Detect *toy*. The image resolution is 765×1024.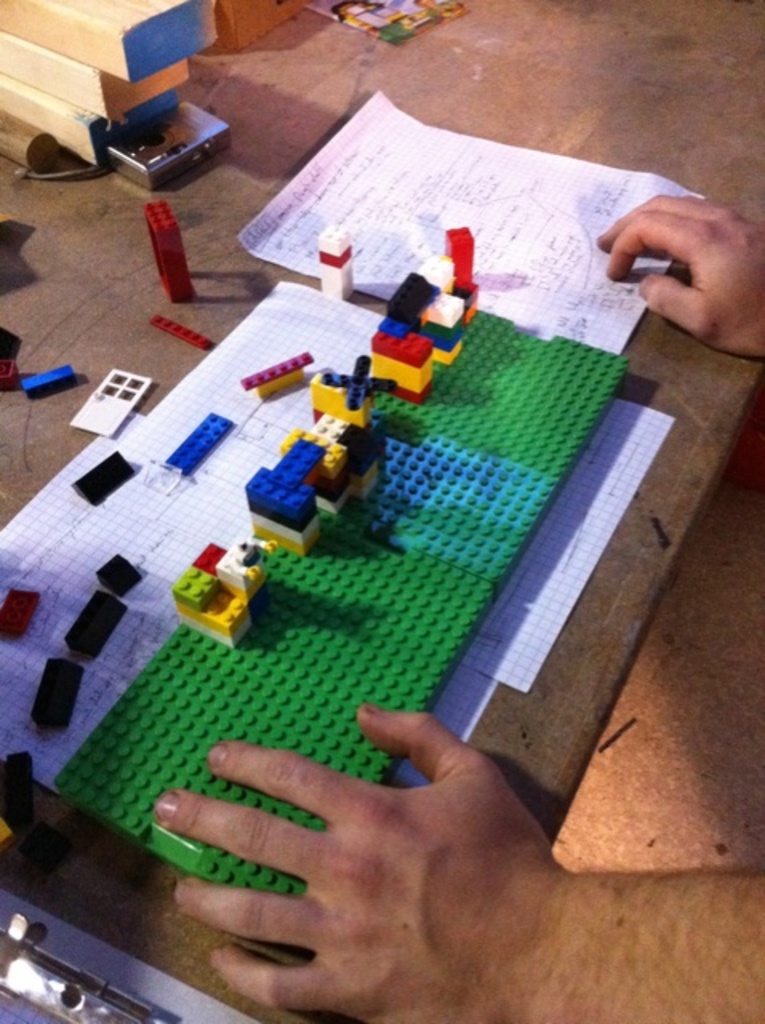
366 230 491 414.
